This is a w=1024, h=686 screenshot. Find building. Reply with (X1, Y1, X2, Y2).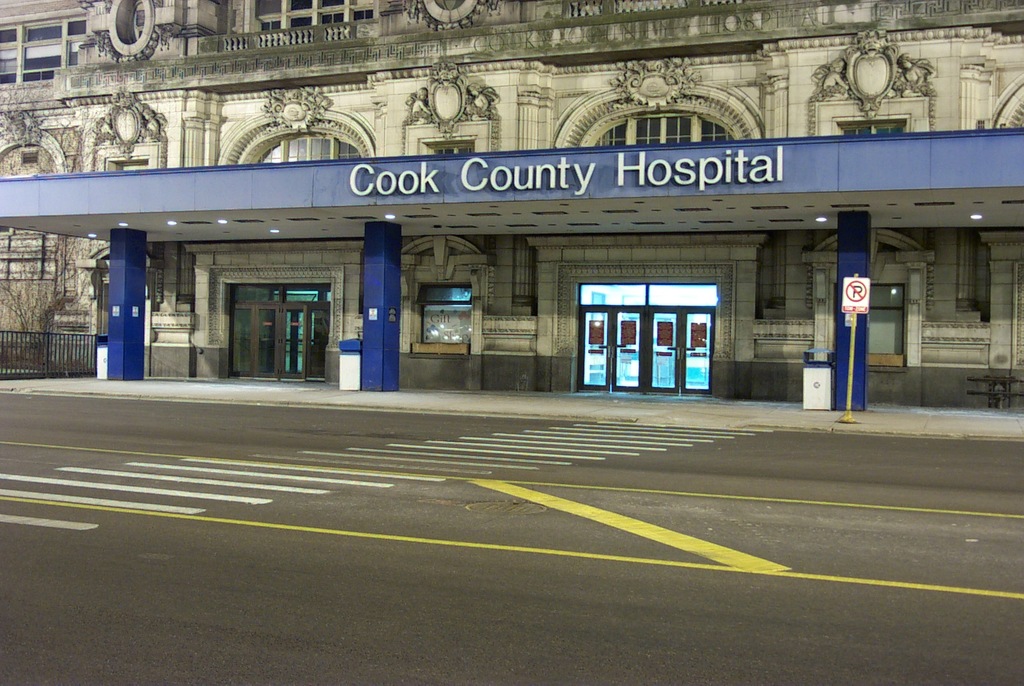
(2, 0, 1023, 414).
